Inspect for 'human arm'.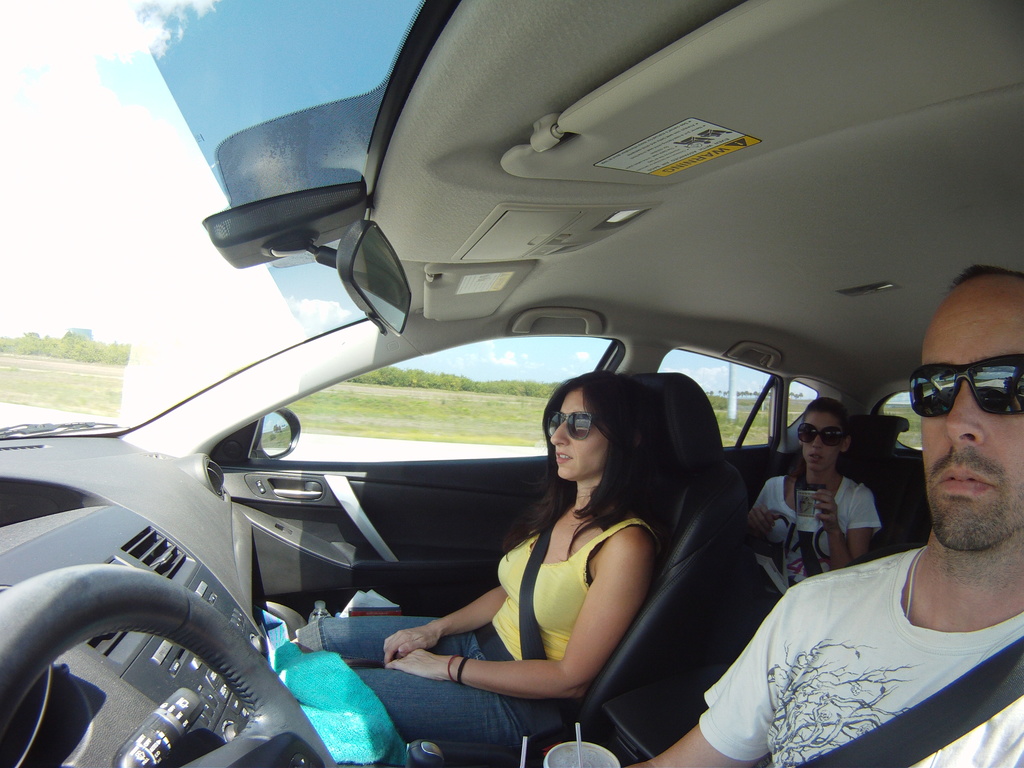
Inspection: (x1=382, y1=584, x2=509, y2=662).
